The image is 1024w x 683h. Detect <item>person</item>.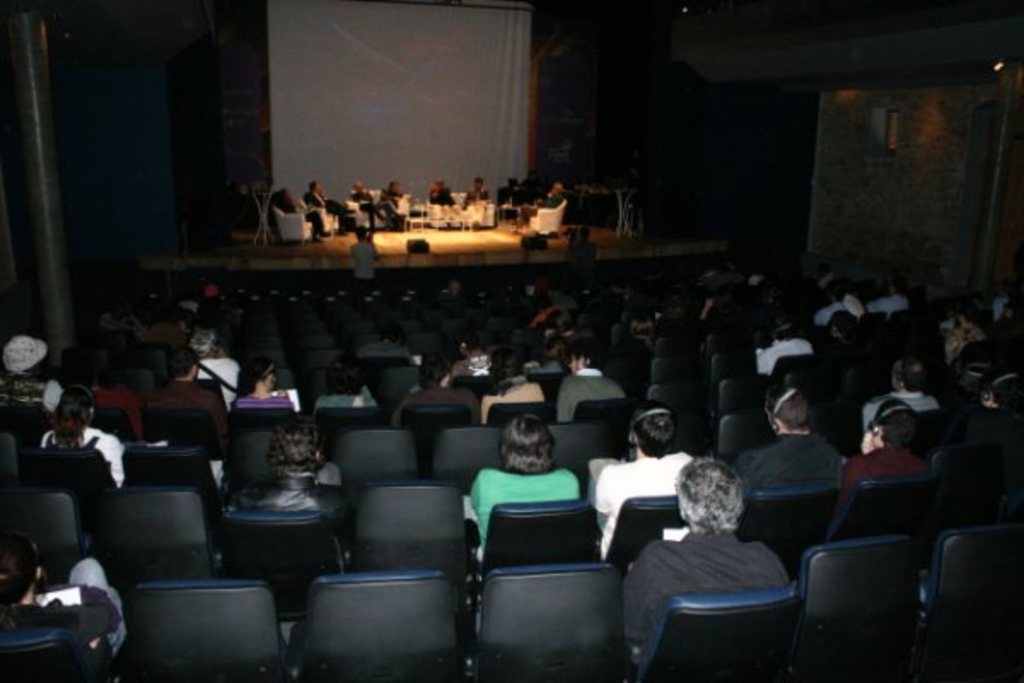
Detection: <region>616, 456, 795, 661</region>.
